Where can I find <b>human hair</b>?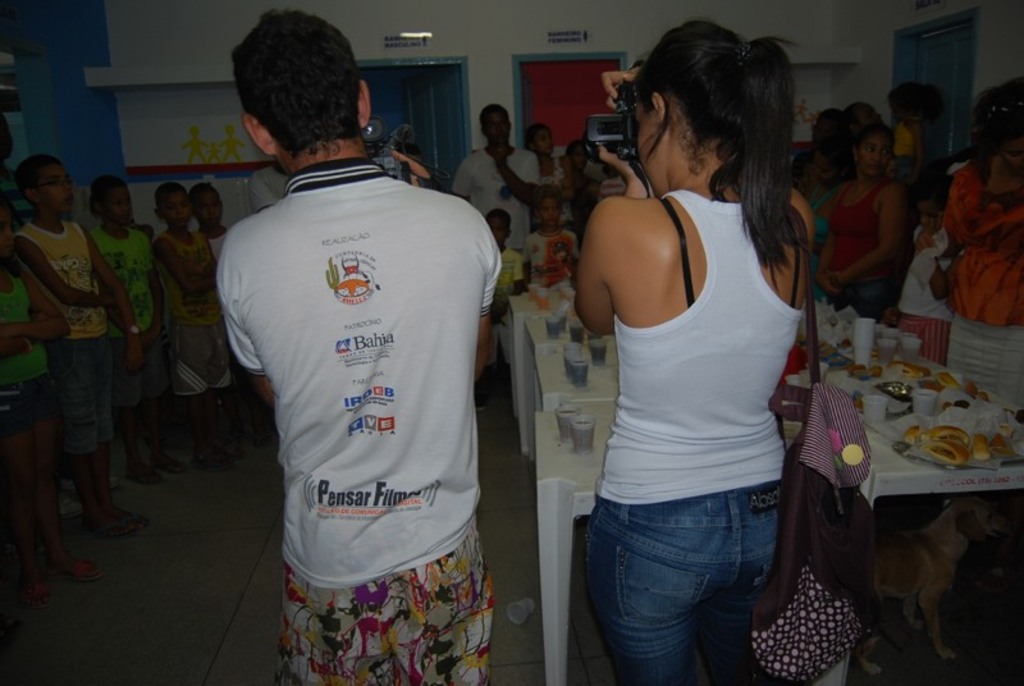
You can find it at (538,183,564,210).
